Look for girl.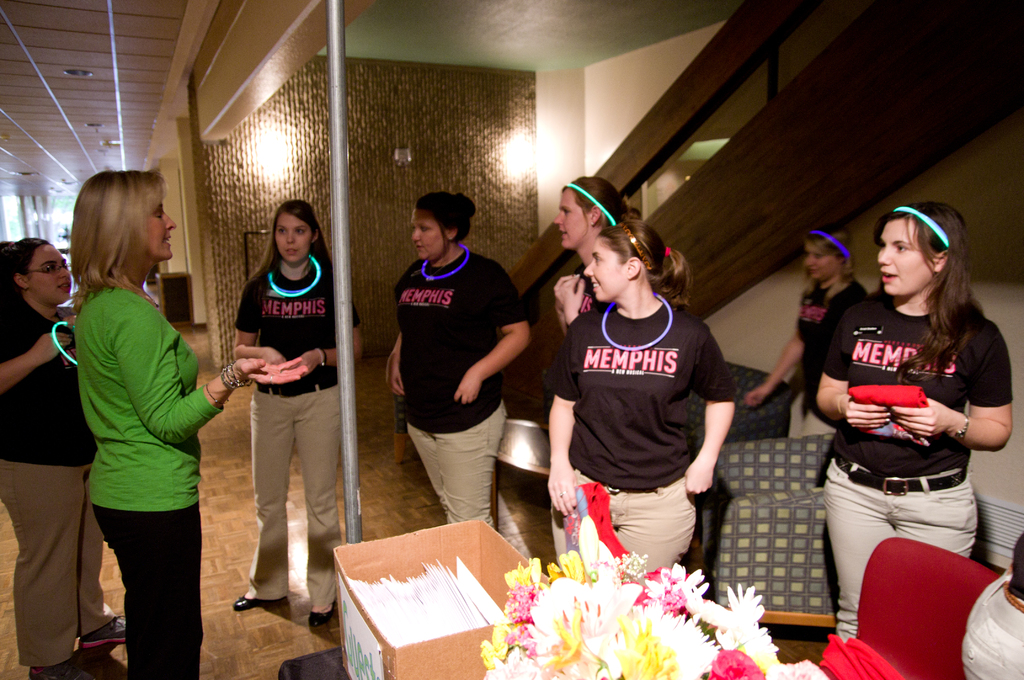
Found: left=234, top=197, right=367, bottom=633.
